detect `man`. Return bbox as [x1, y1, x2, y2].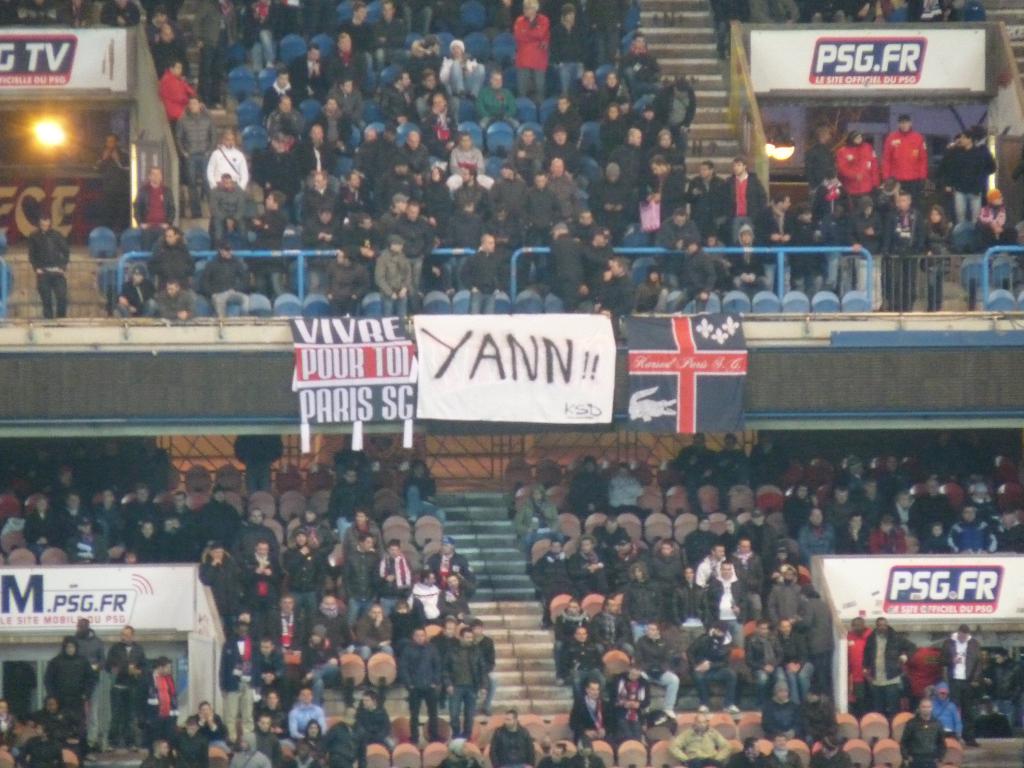
[801, 127, 836, 218].
